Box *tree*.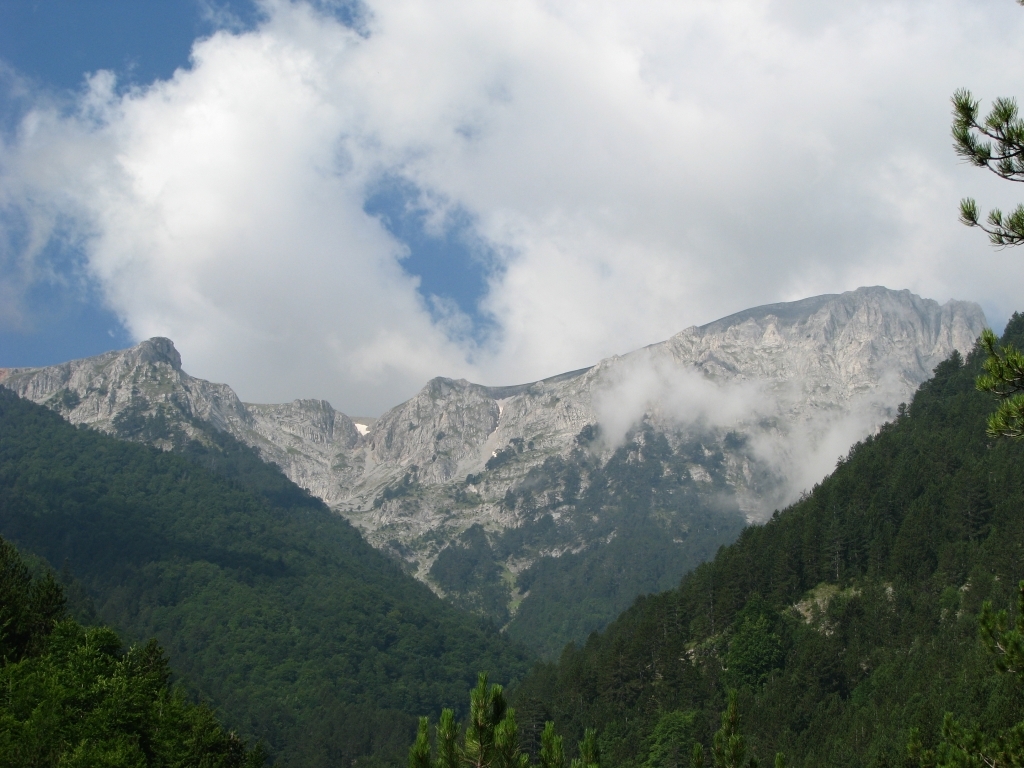
{"left": 633, "top": 713, "right": 710, "bottom": 767}.
